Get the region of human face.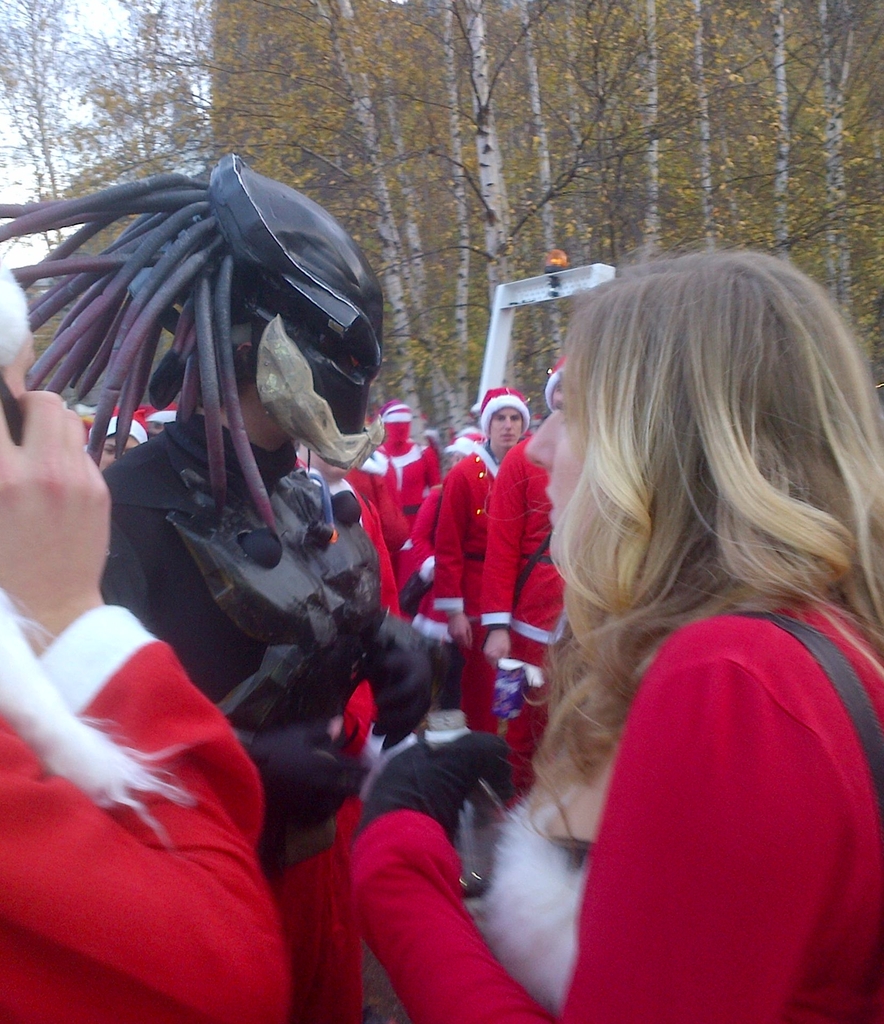
<box>526,359,600,545</box>.
